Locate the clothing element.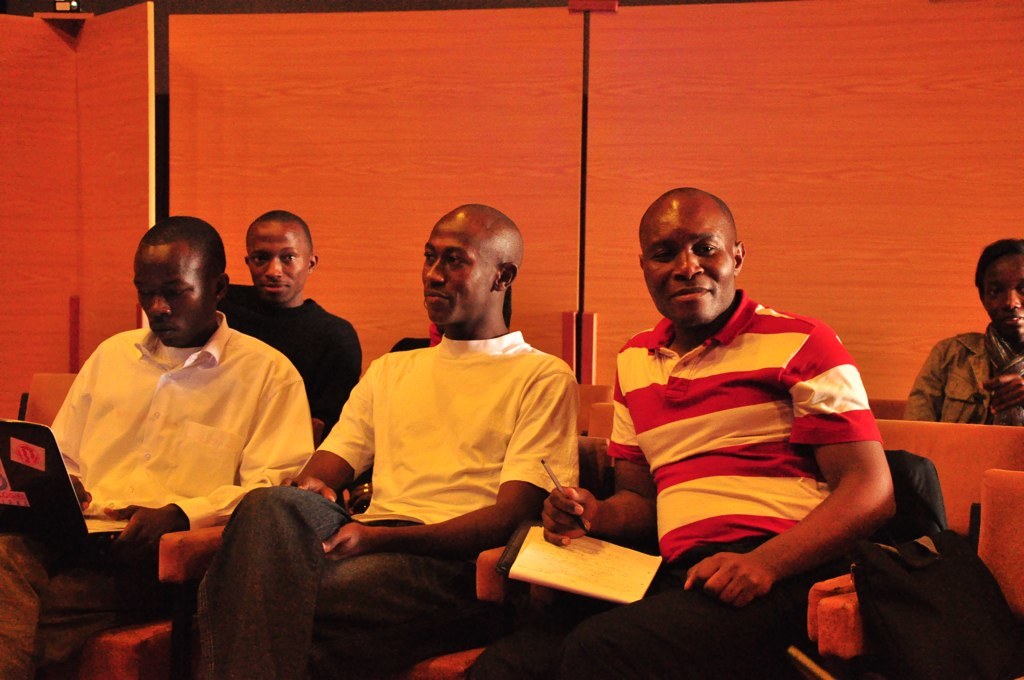
Element bbox: [0,312,313,679].
